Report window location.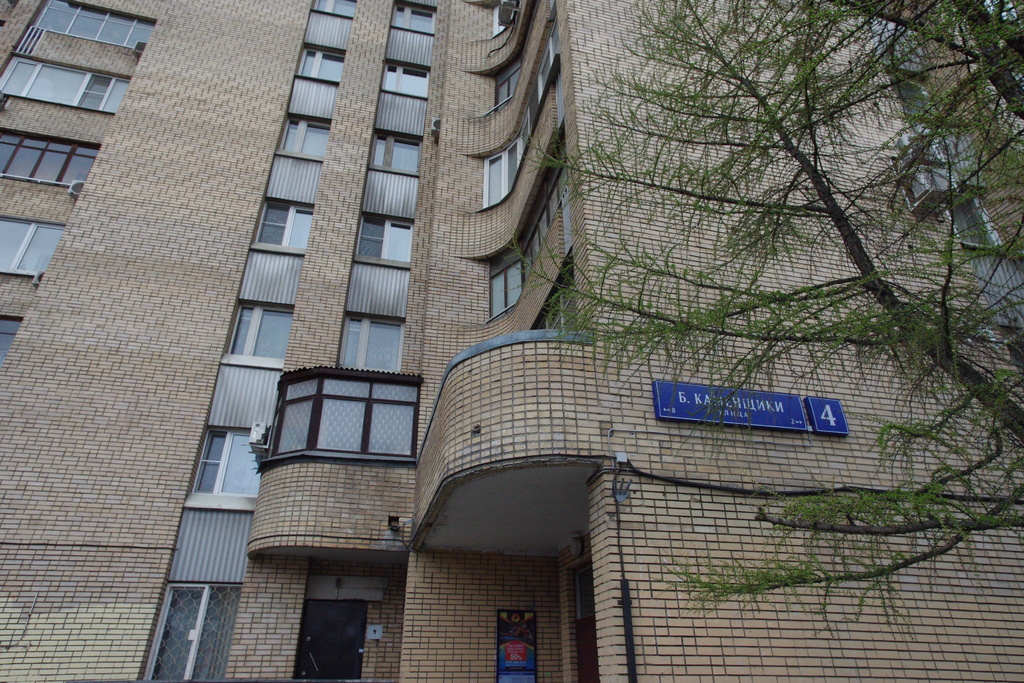
Report: pyautogui.locateOnScreen(490, 54, 520, 111).
